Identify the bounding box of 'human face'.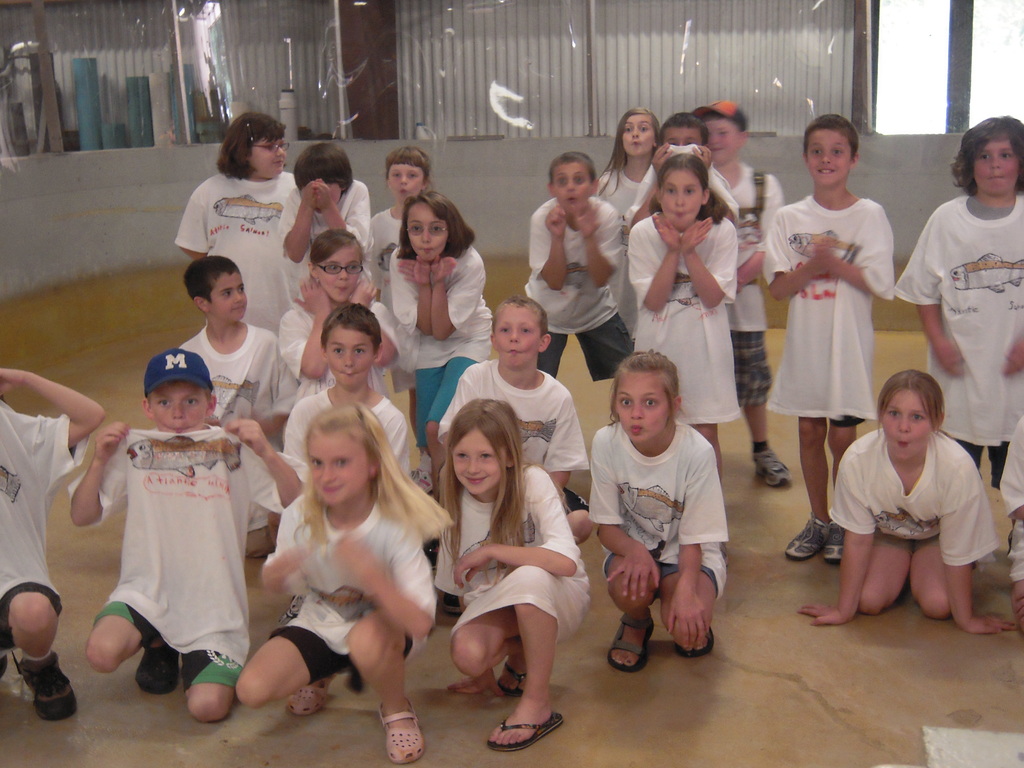
bbox(882, 390, 929, 463).
